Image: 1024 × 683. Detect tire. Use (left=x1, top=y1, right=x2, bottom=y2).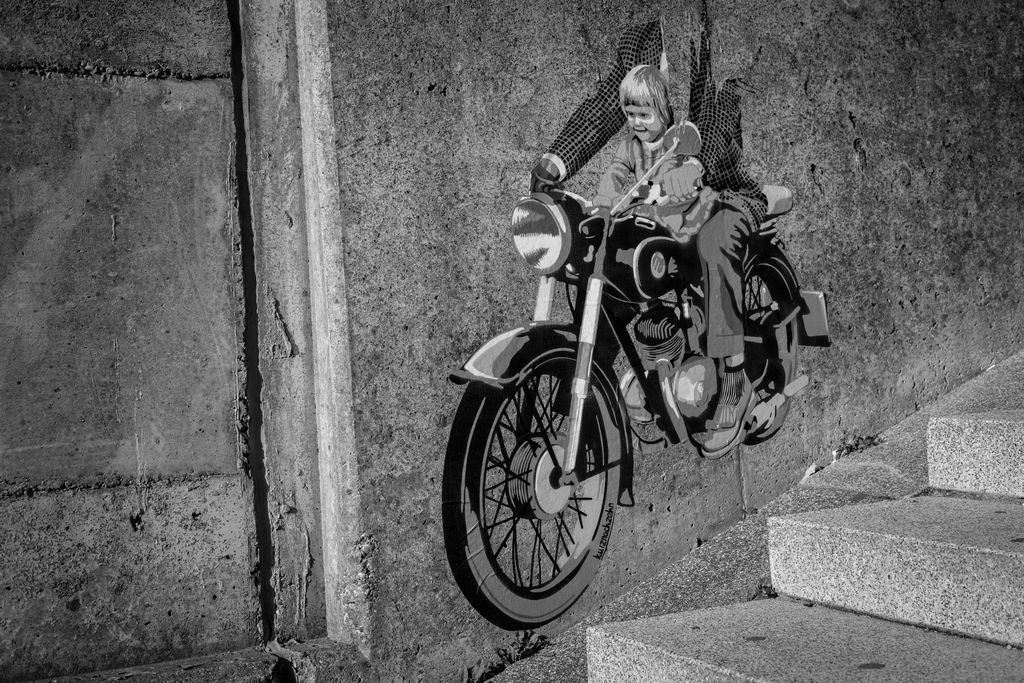
(left=746, top=260, right=803, bottom=440).
